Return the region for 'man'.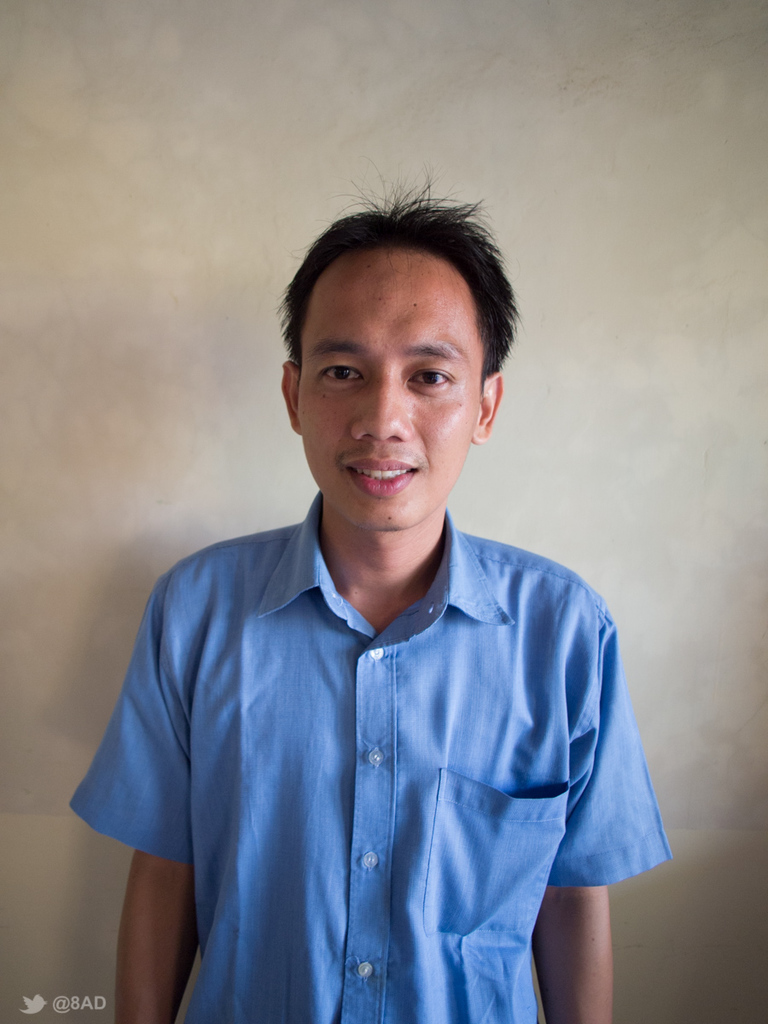
64,182,678,1023.
